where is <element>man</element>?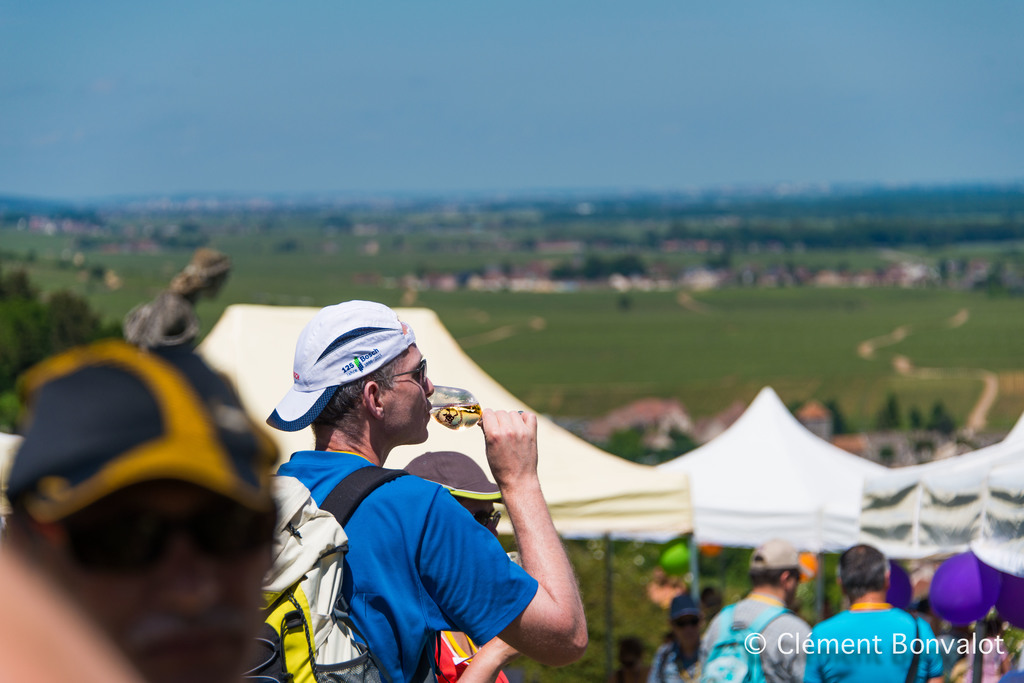
BBox(402, 448, 522, 682).
